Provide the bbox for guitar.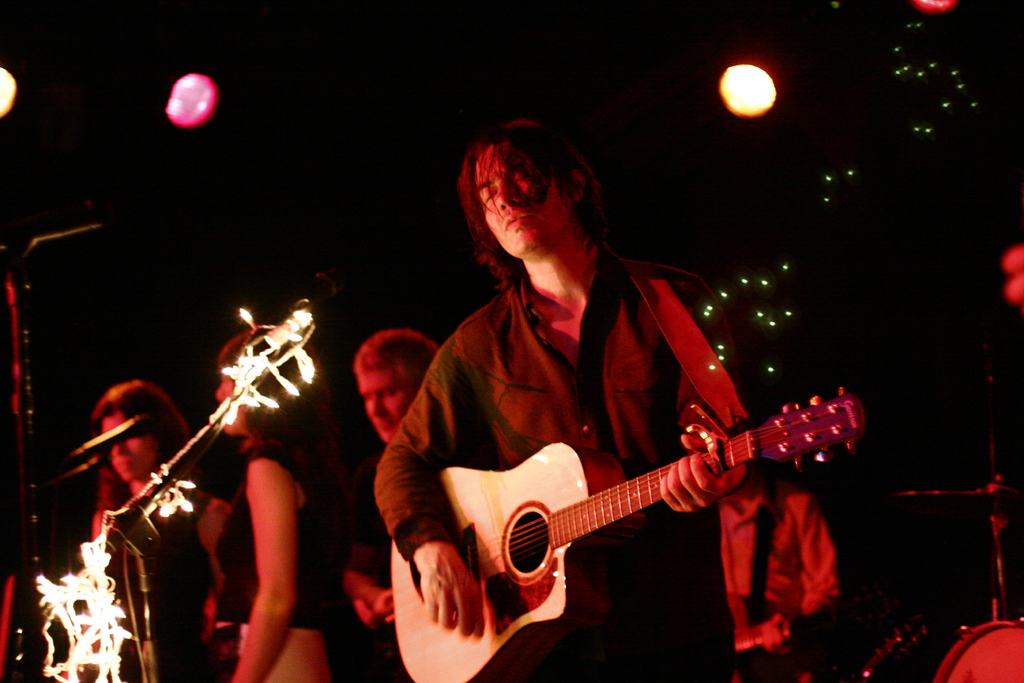
l=389, t=384, r=849, b=668.
